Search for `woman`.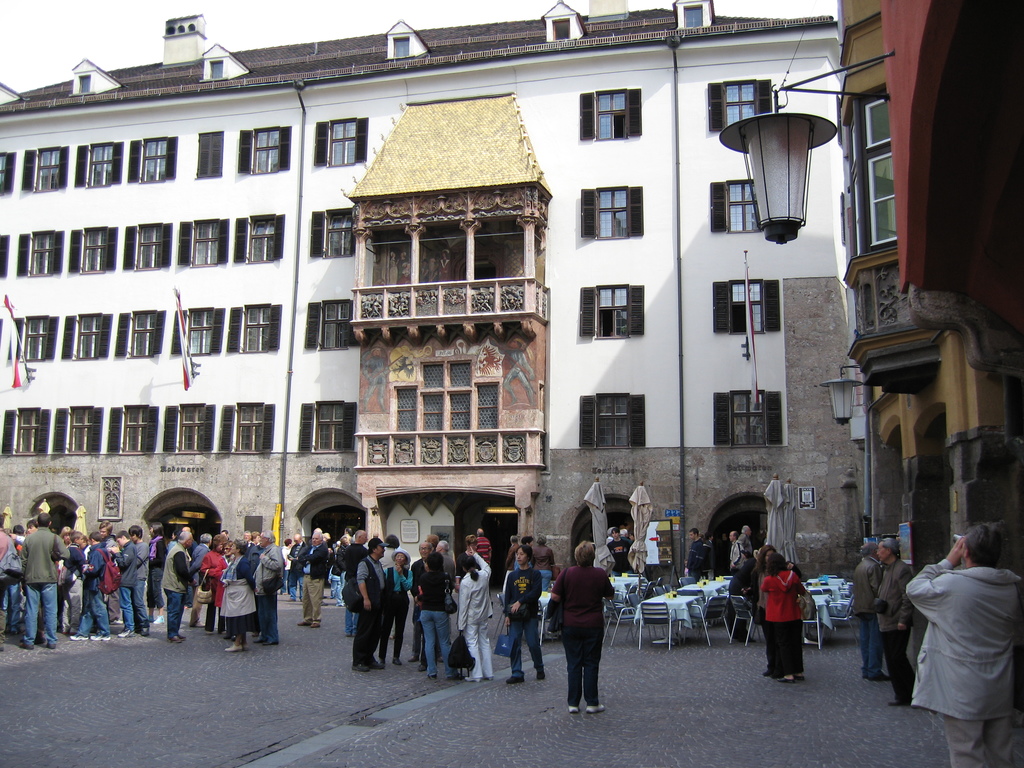
Found at (501, 542, 546, 685).
